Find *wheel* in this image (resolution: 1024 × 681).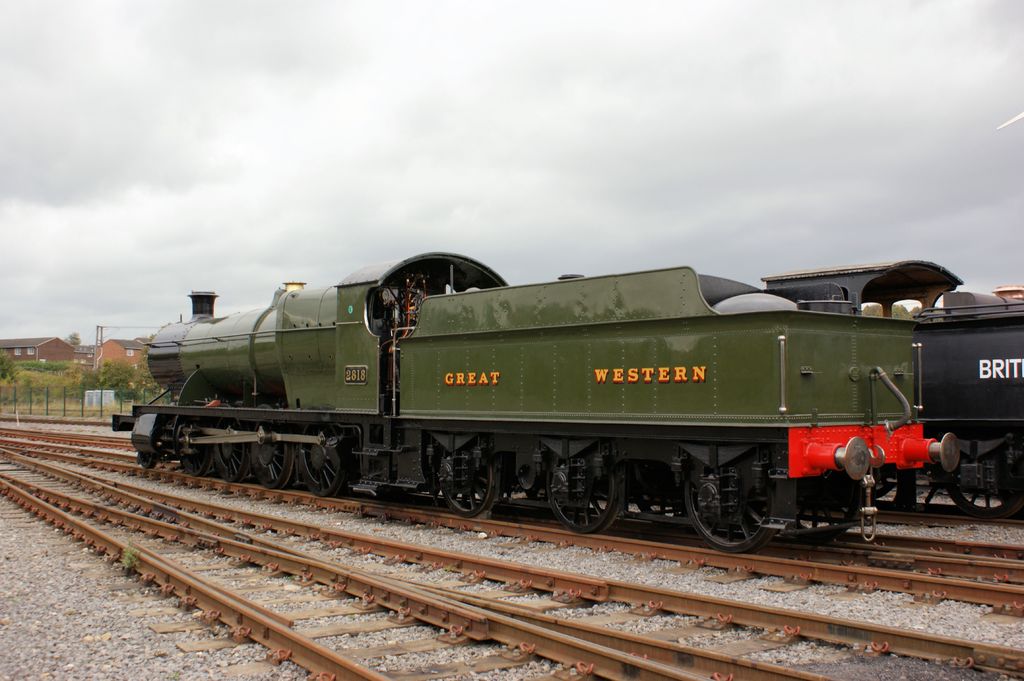
297:429:347:495.
